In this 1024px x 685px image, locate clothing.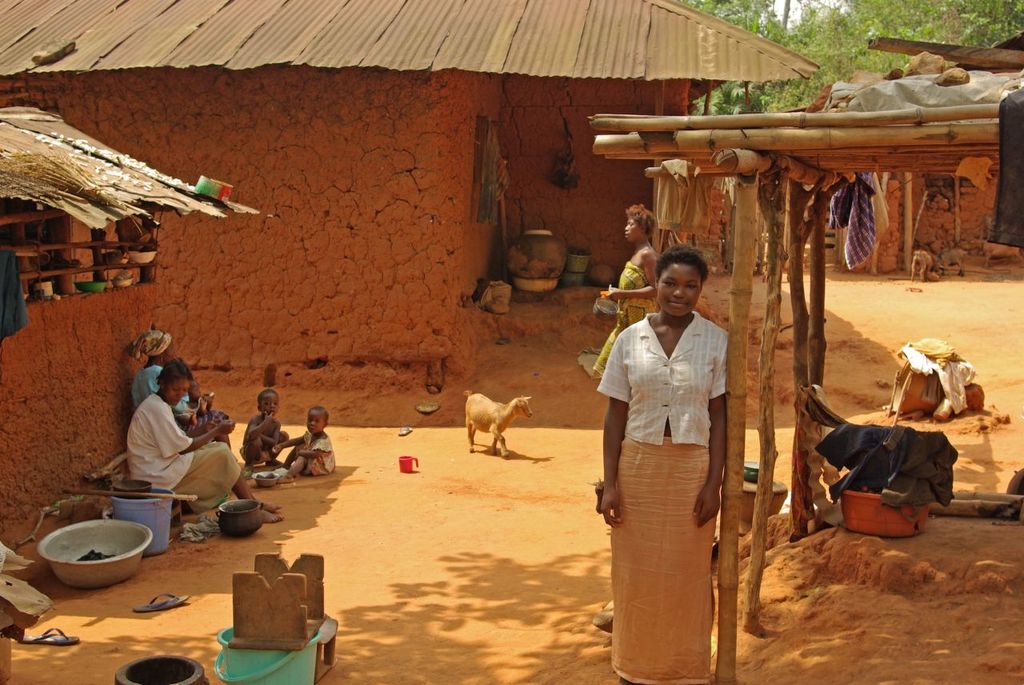
Bounding box: bbox=(129, 357, 194, 415).
